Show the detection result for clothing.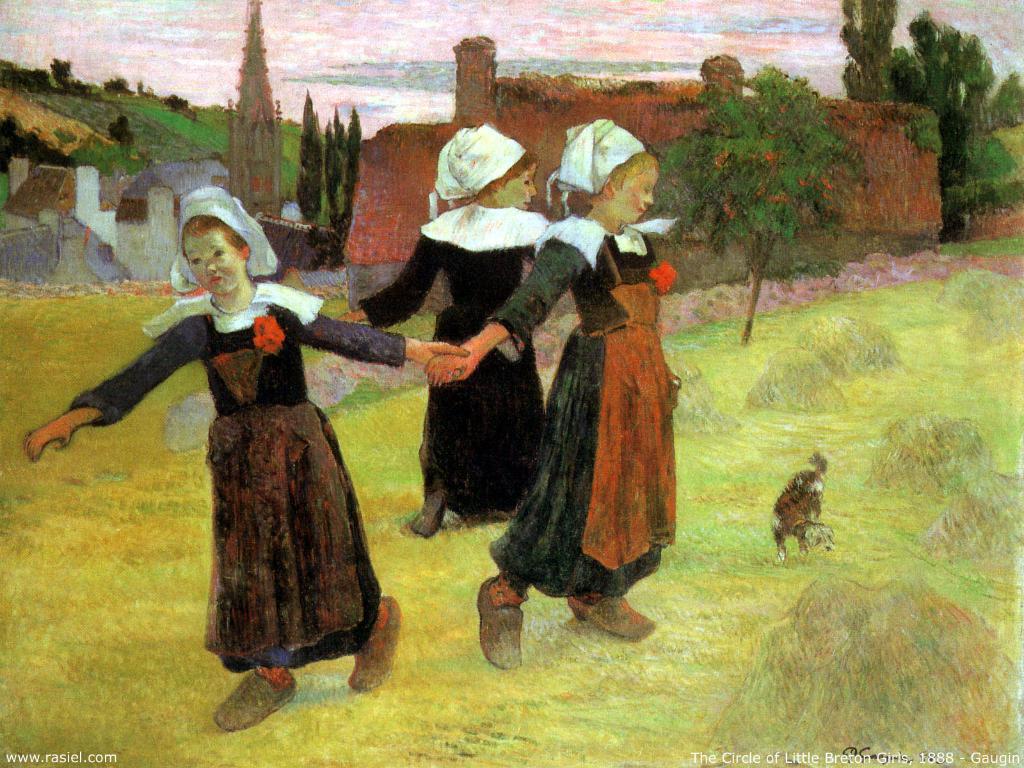
65,272,410,671.
